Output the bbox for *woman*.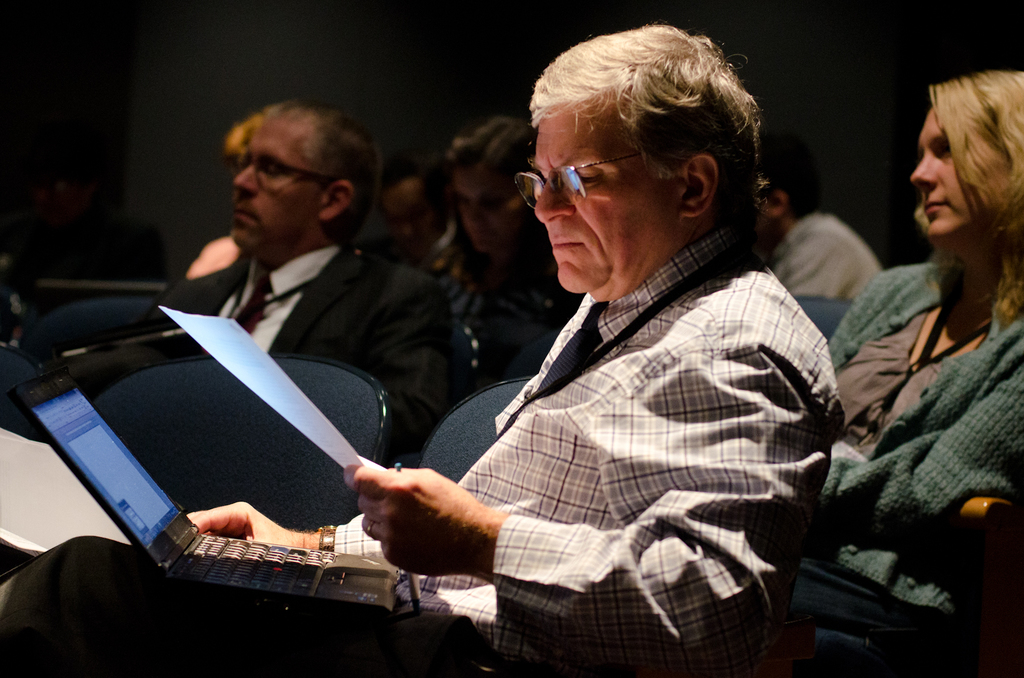
<box>422,114,577,395</box>.
